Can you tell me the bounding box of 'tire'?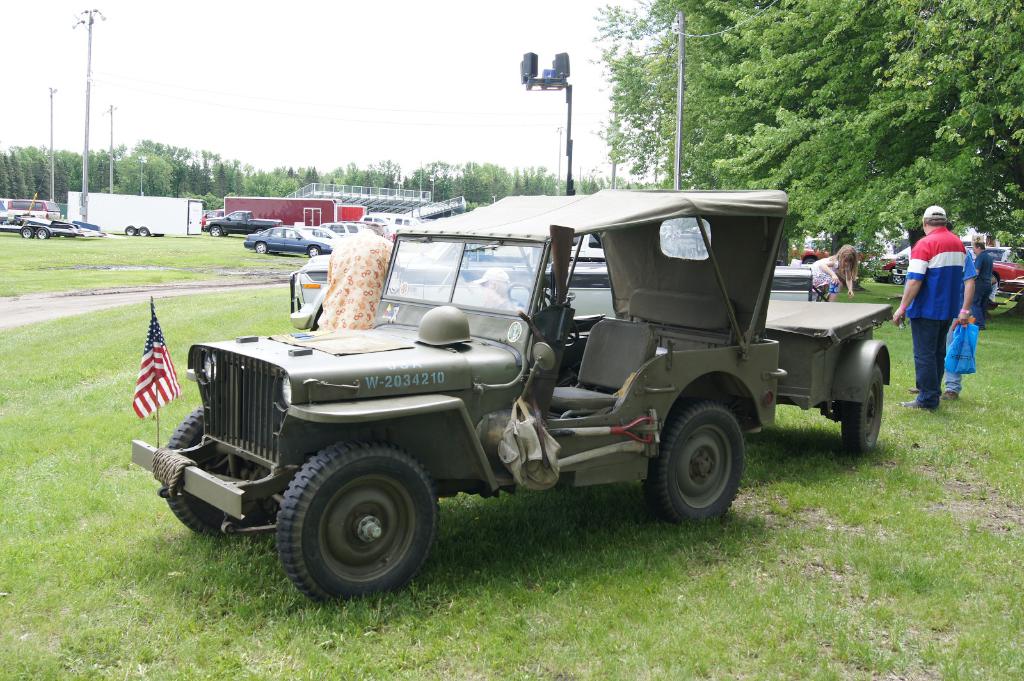
[left=155, top=402, right=276, bottom=545].
